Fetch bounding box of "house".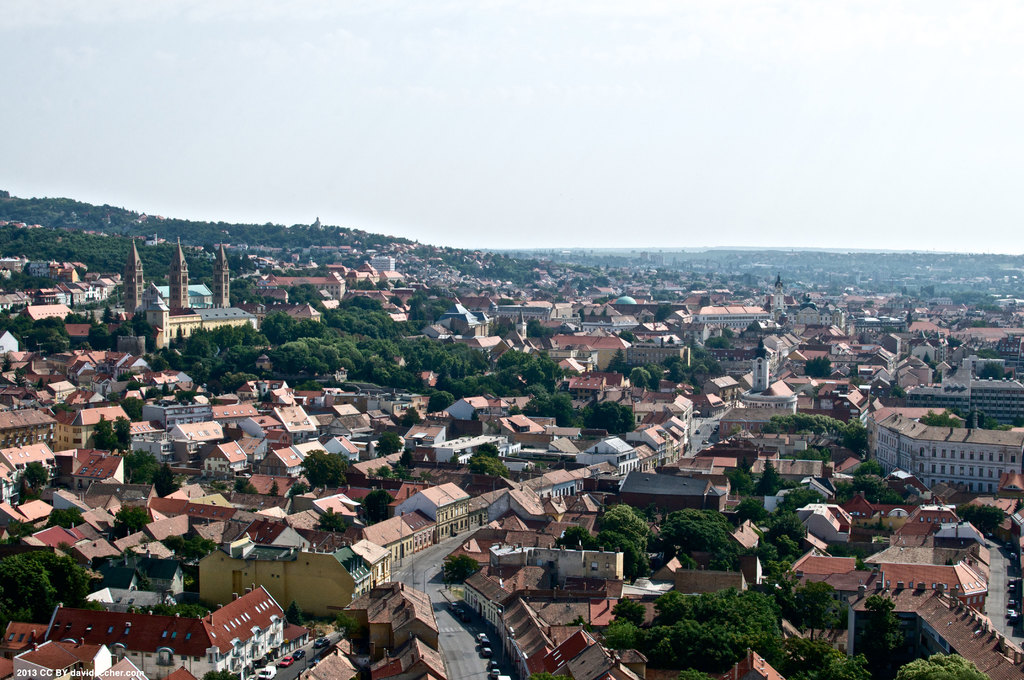
Bbox: [x1=374, y1=633, x2=453, y2=679].
